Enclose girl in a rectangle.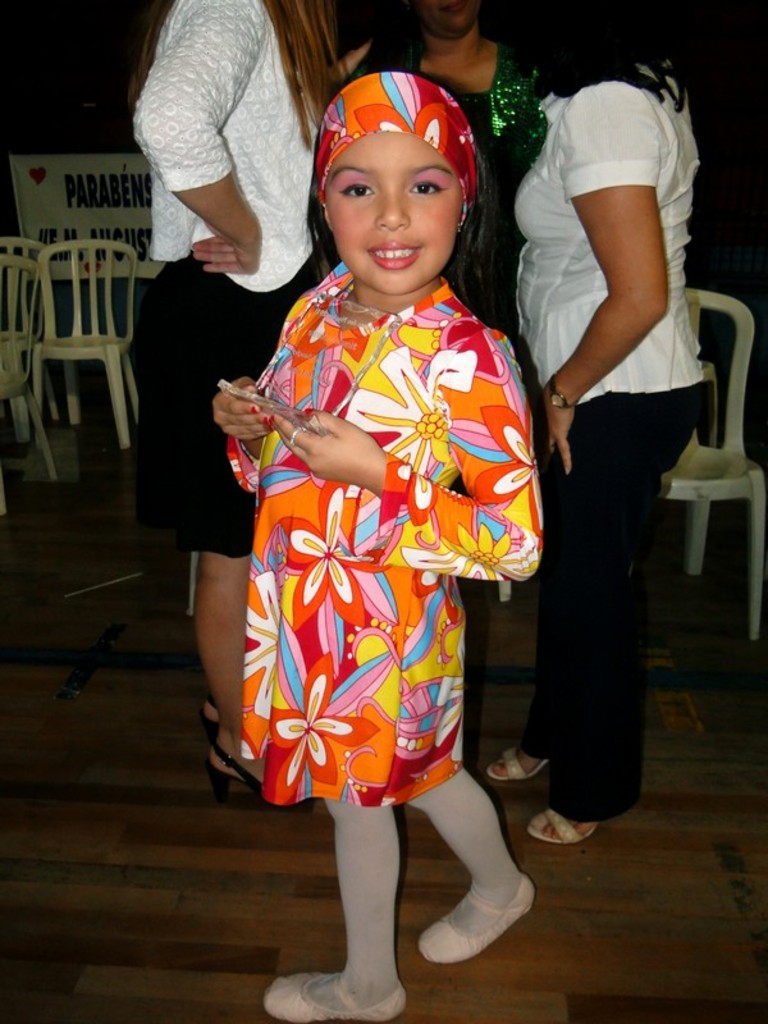
202:69:544:1023.
